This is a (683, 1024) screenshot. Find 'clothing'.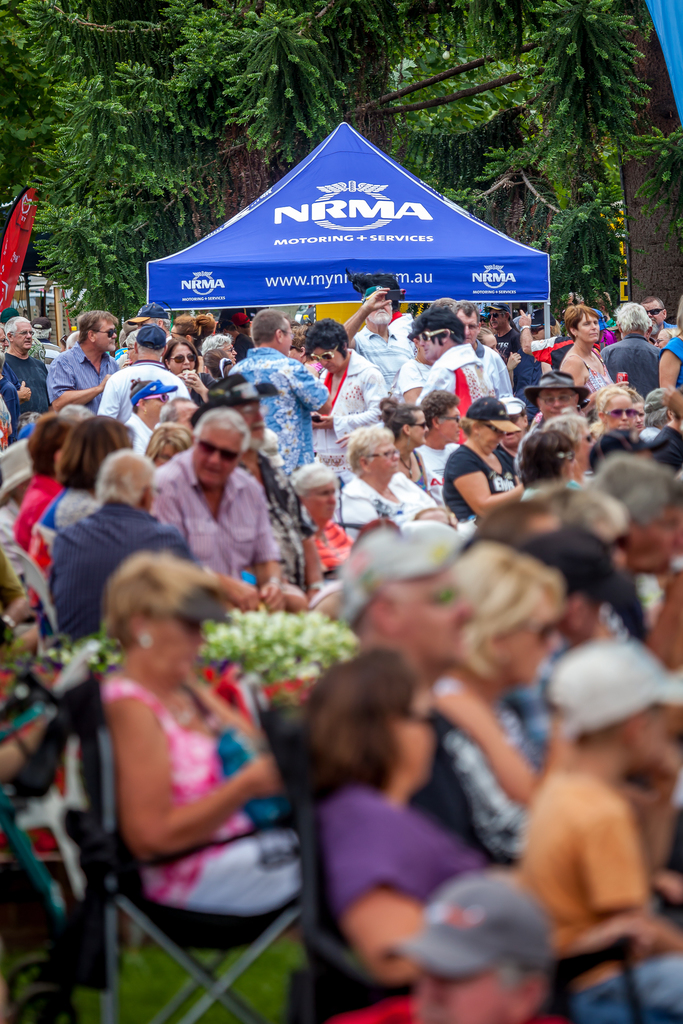
Bounding box: [563, 345, 620, 394].
